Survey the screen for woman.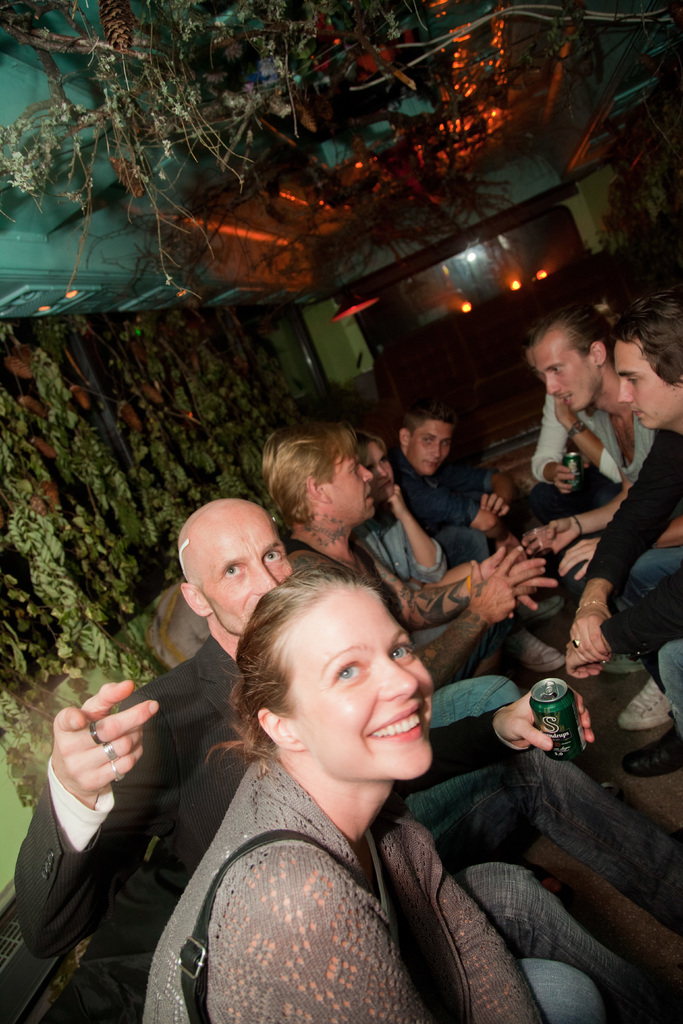
Survey found: 124 487 565 1022.
